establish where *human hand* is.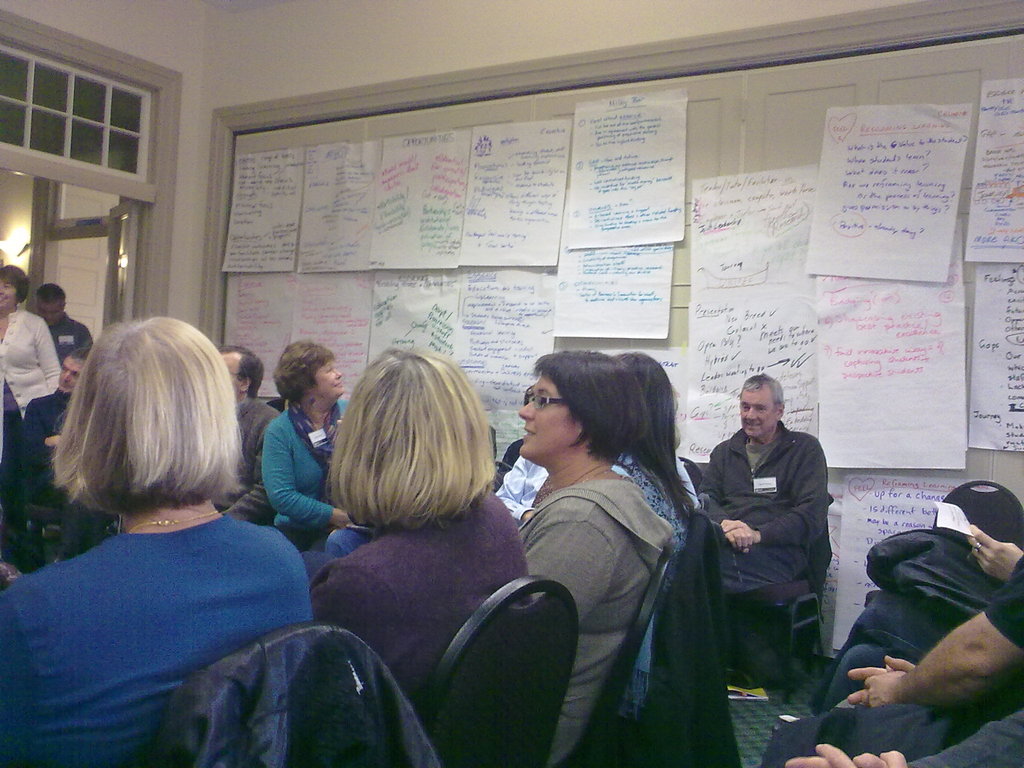
Established at crop(844, 655, 916, 705).
